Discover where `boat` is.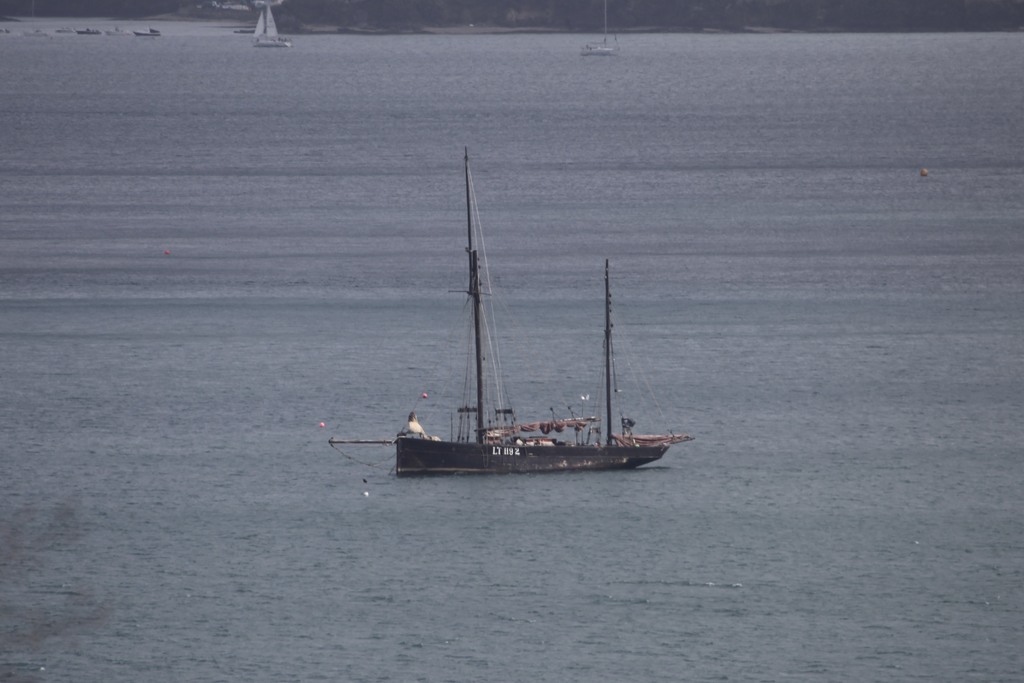
Discovered at <bbox>364, 168, 682, 506</bbox>.
